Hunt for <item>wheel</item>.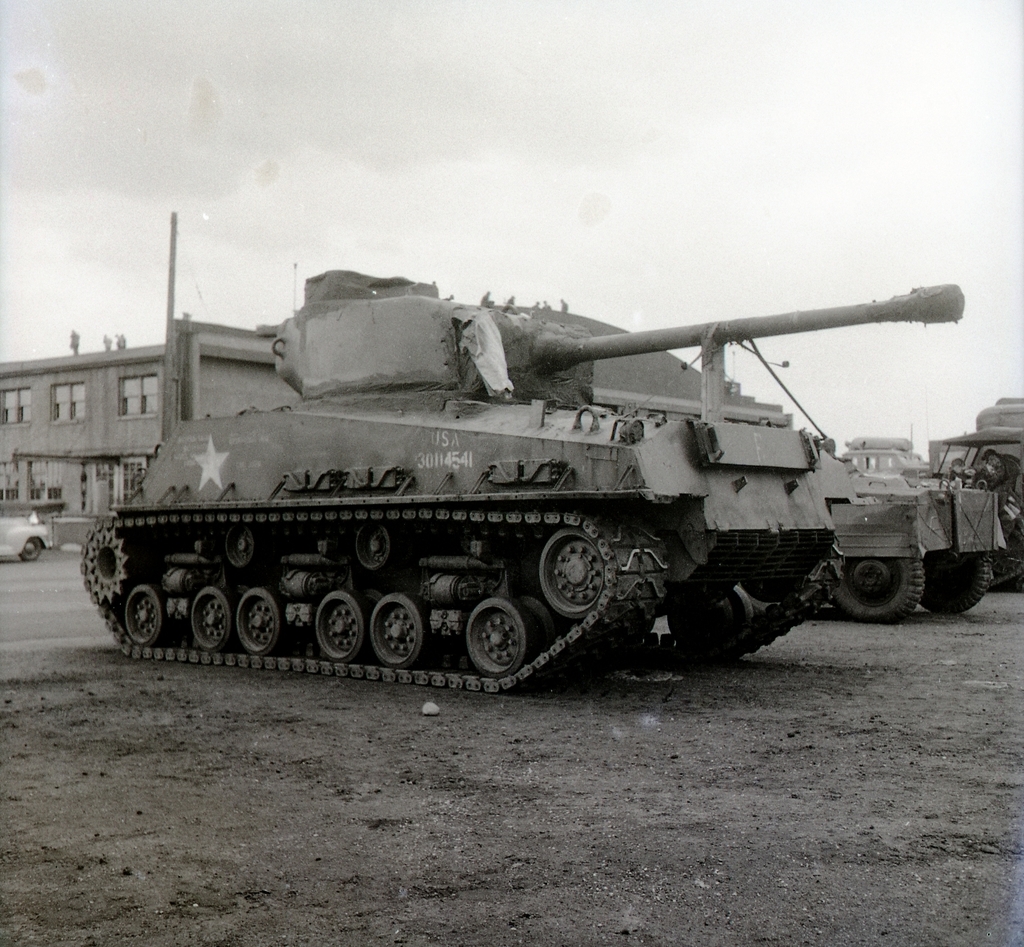
Hunted down at x1=467, y1=597, x2=535, y2=685.
